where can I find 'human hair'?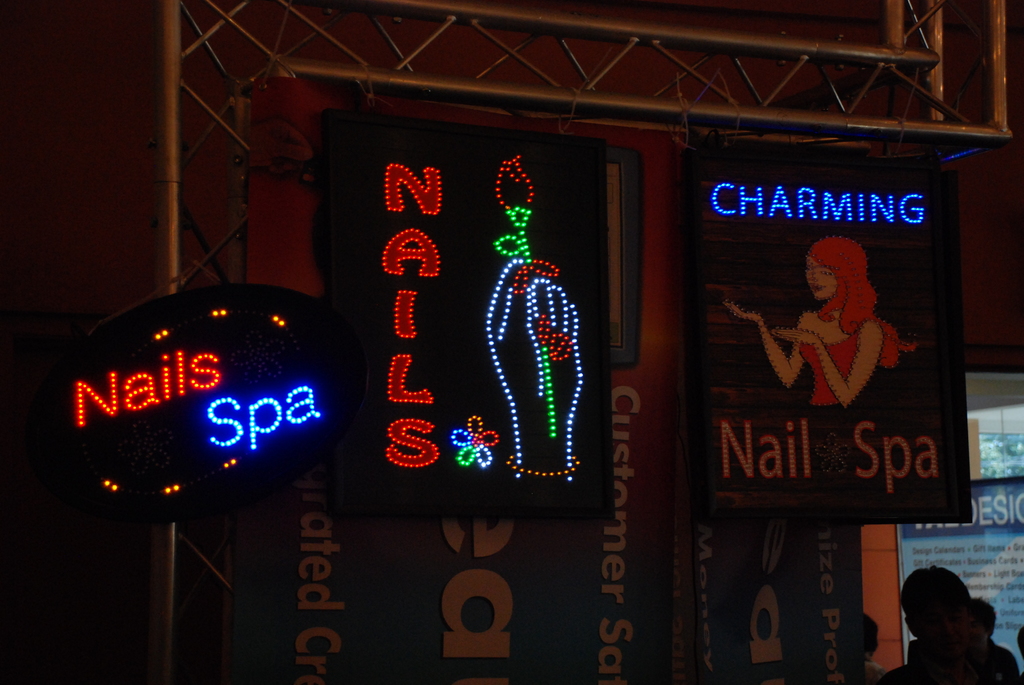
You can find it at 890,563,975,647.
